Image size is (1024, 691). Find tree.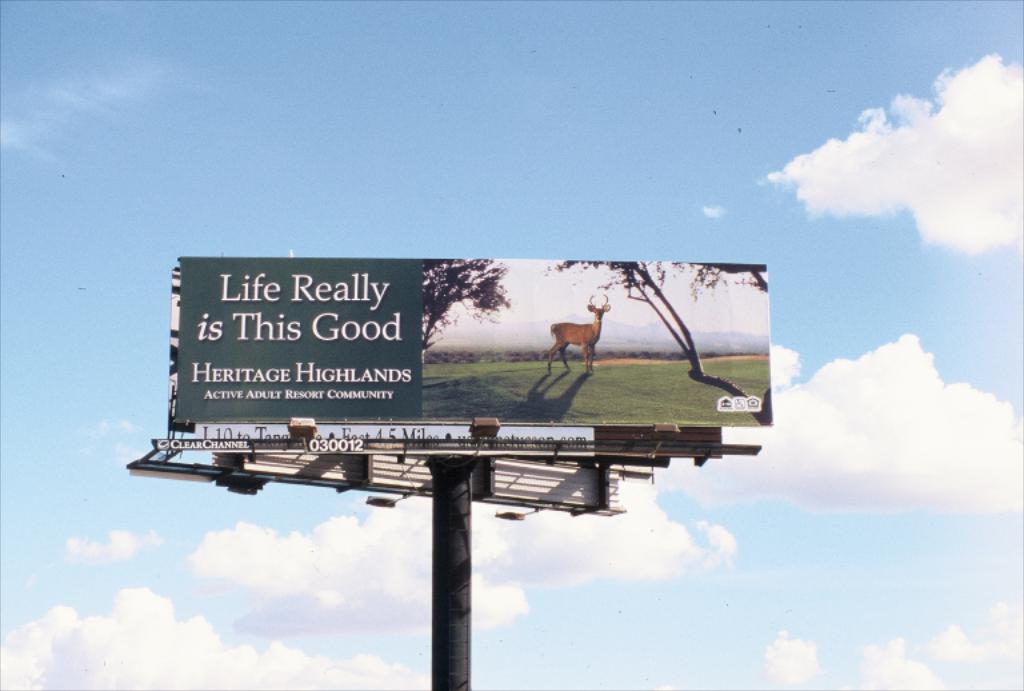
(left=420, top=260, right=507, bottom=358).
